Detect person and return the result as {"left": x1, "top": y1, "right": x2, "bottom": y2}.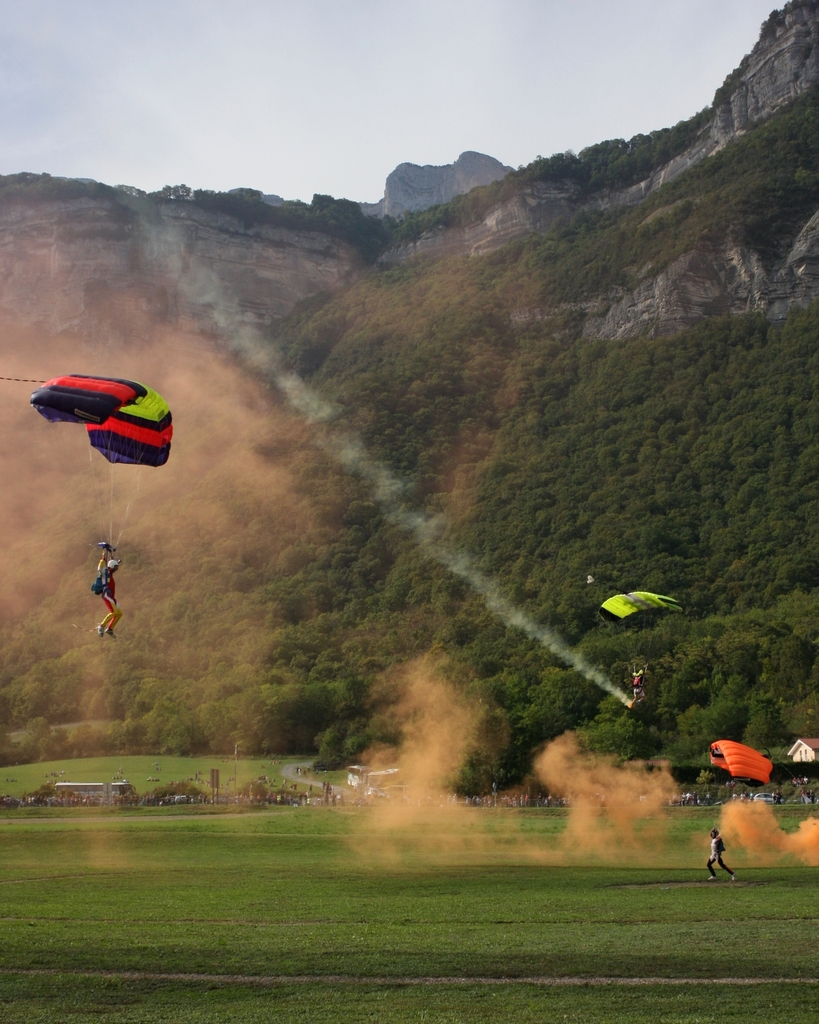
{"left": 706, "top": 827, "right": 738, "bottom": 881}.
